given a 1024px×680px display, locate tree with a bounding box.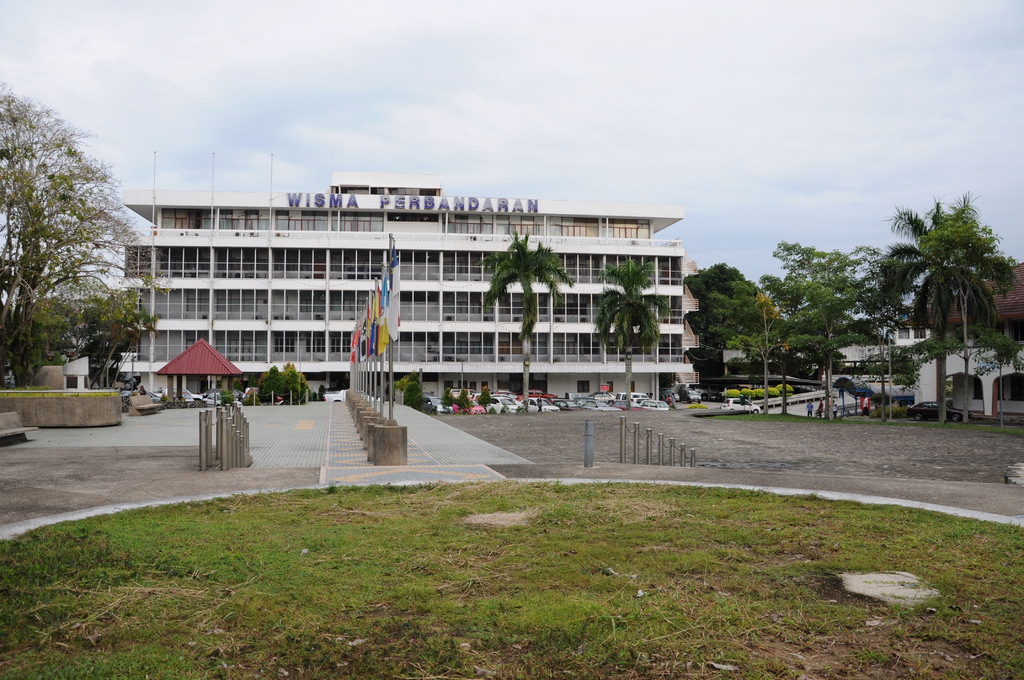
Located: [925, 184, 1023, 271].
